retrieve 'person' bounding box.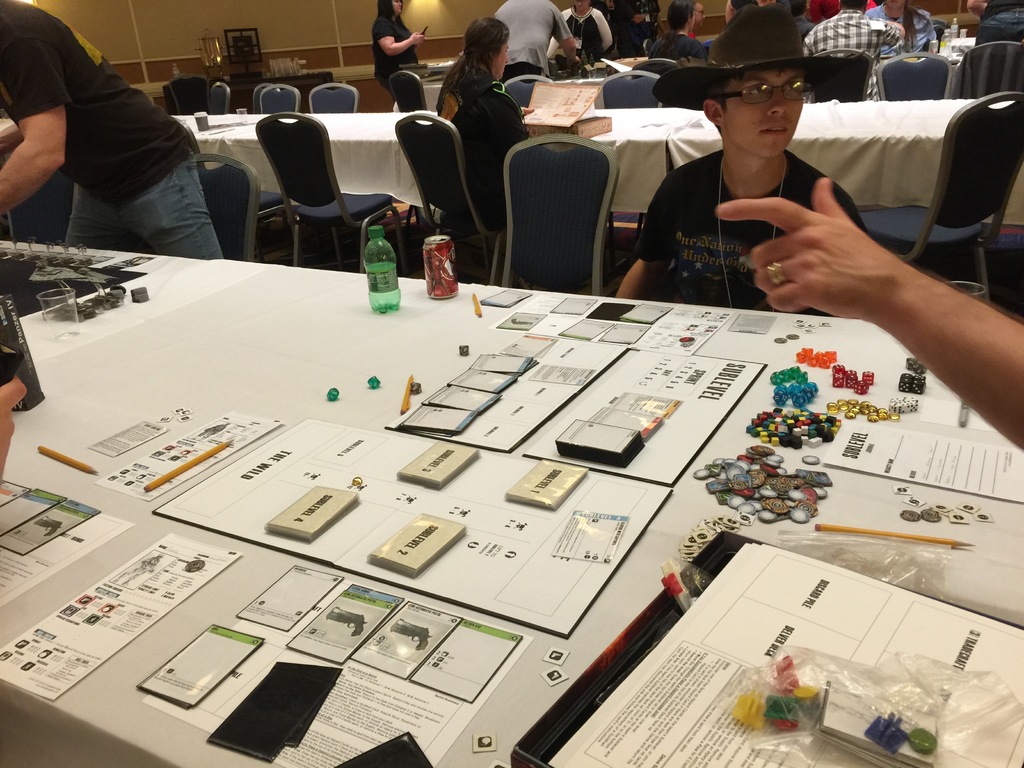
Bounding box: l=796, t=0, r=904, b=107.
